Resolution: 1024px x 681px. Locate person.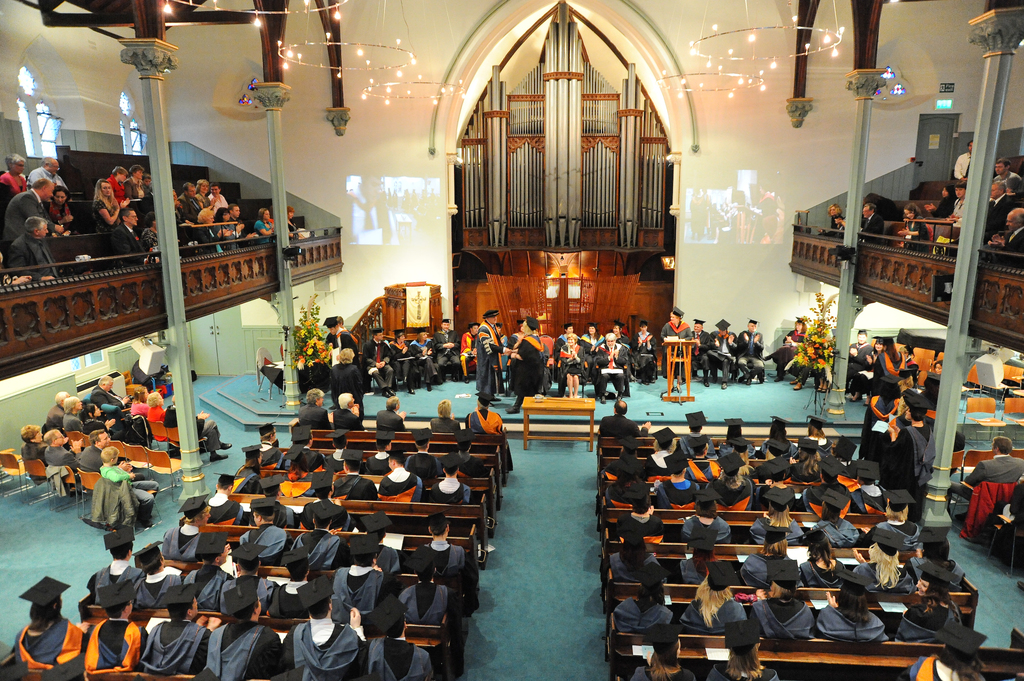
45 428 79 474.
